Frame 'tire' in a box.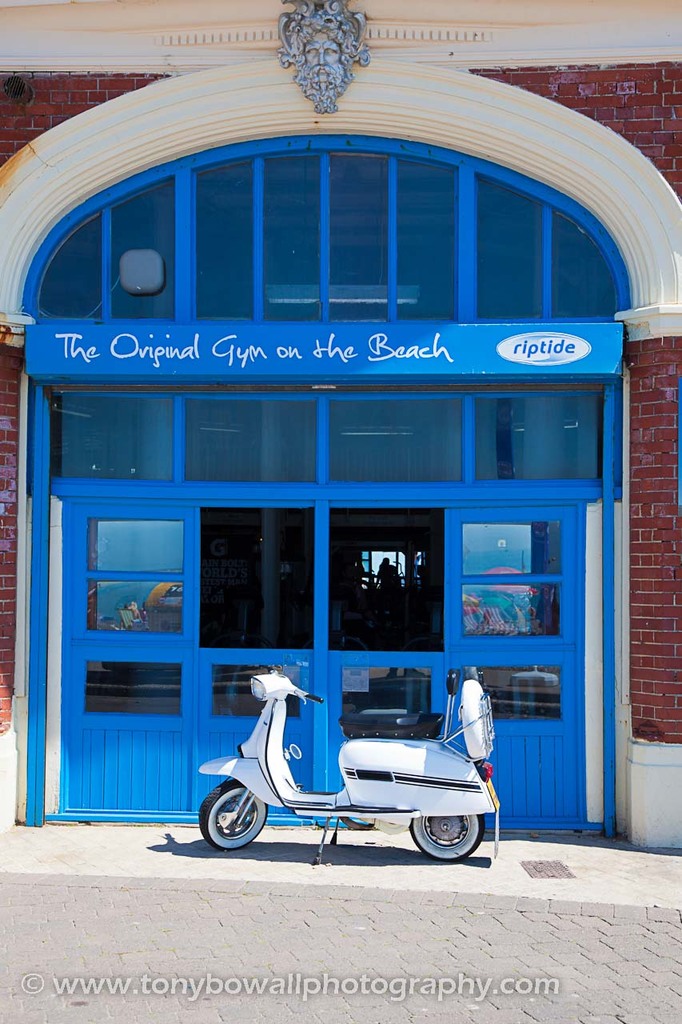
bbox=(411, 813, 485, 858).
